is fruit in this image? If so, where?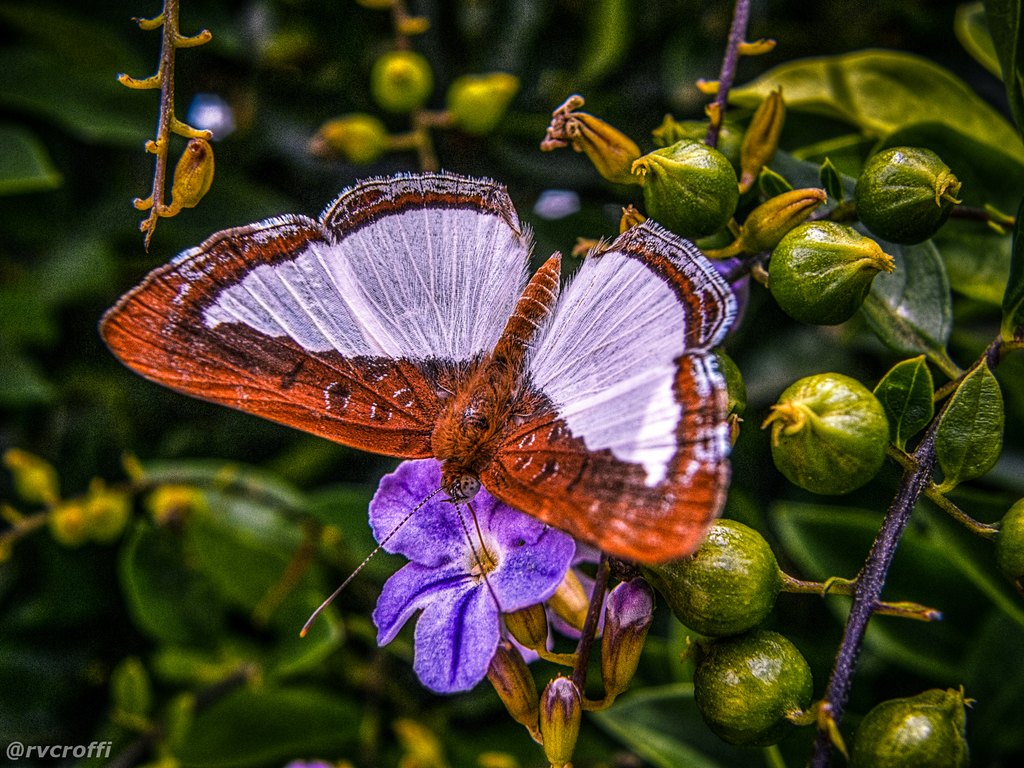
Yes, at left=838, top=147, right=980, bottom=239.
